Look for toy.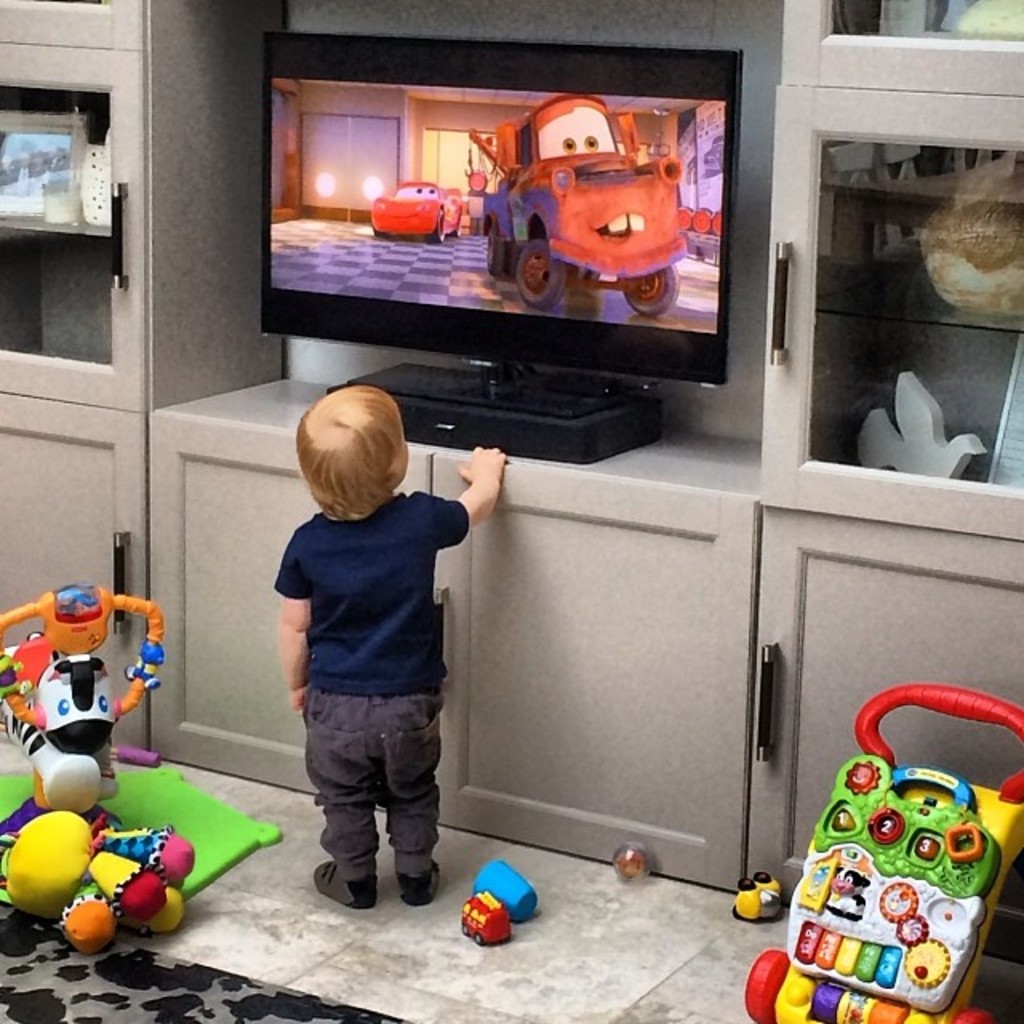
Found: (x1=462, y1=888, x2=517, y2=944).
